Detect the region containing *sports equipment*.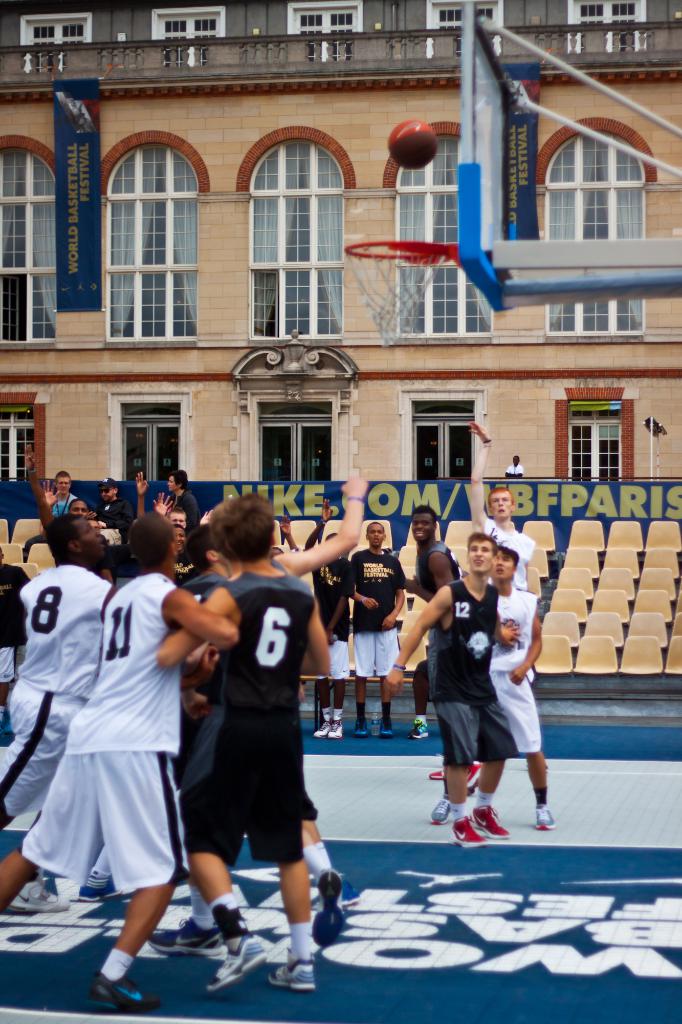
(x1=313, y1=867, x2=346, y2=948).
